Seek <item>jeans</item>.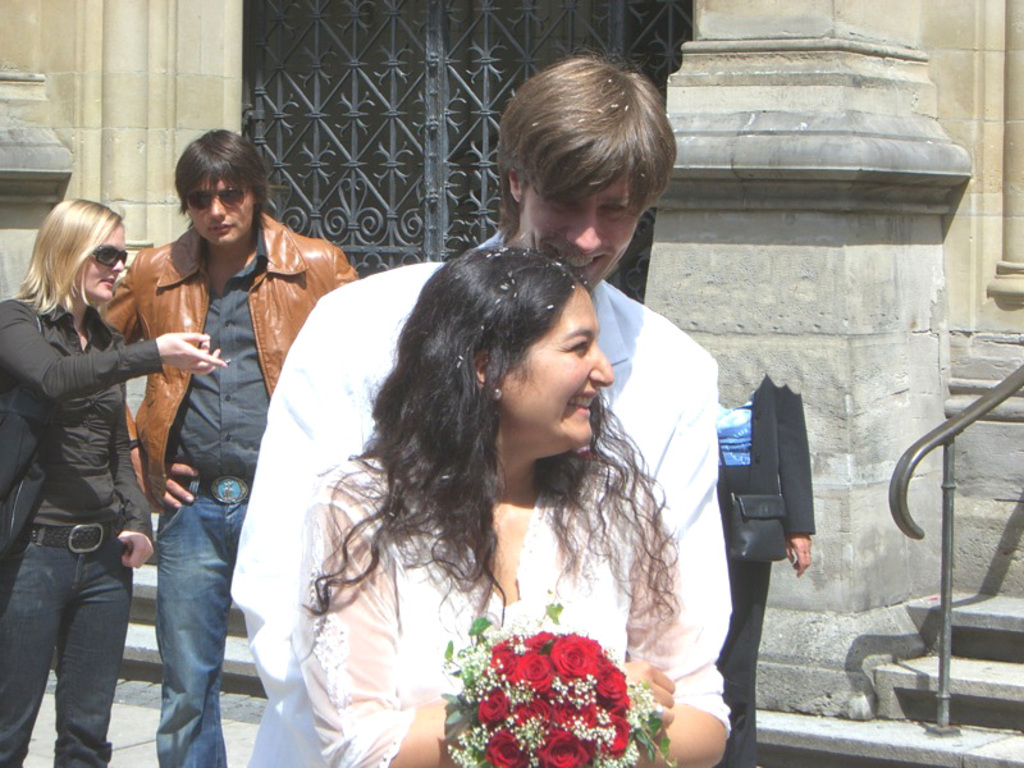
box(122, 475, 232, 750).
